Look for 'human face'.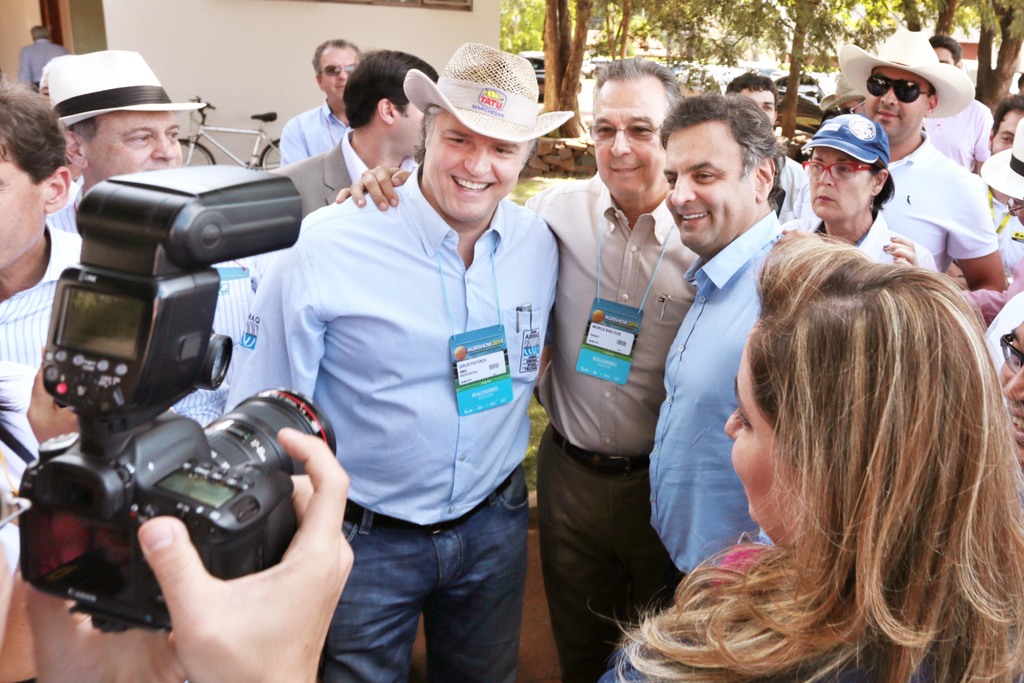
Found: locate(725, 319, 798, 546).
